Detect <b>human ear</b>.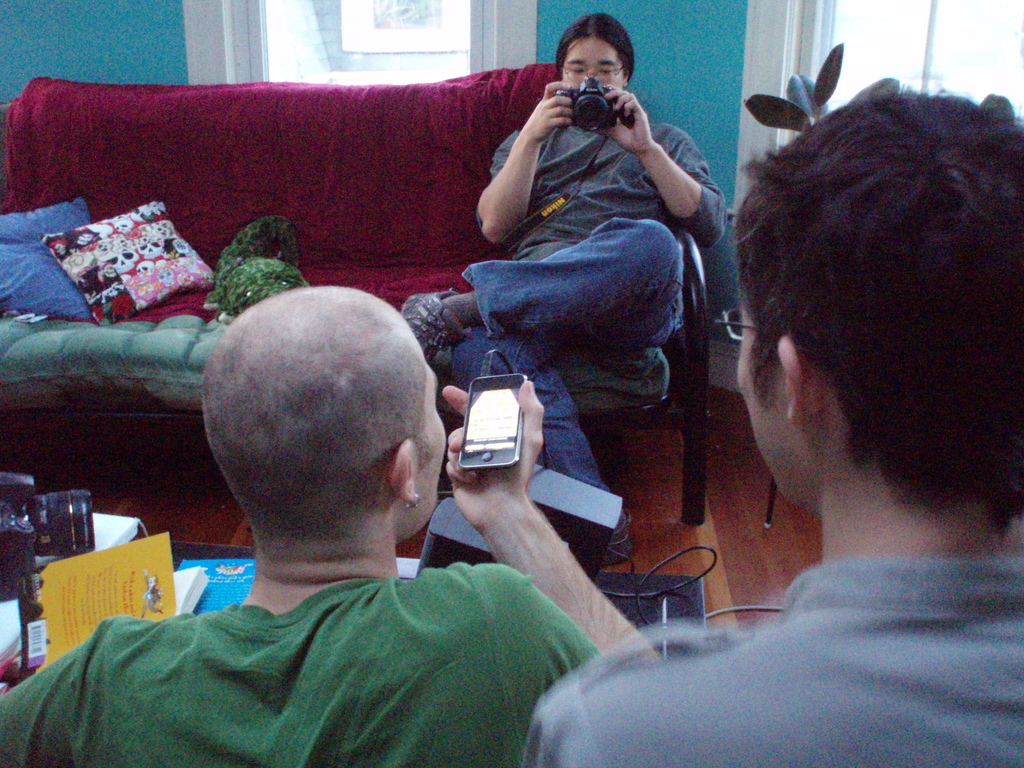
Detected at locate(394, 444, 417, 502).
